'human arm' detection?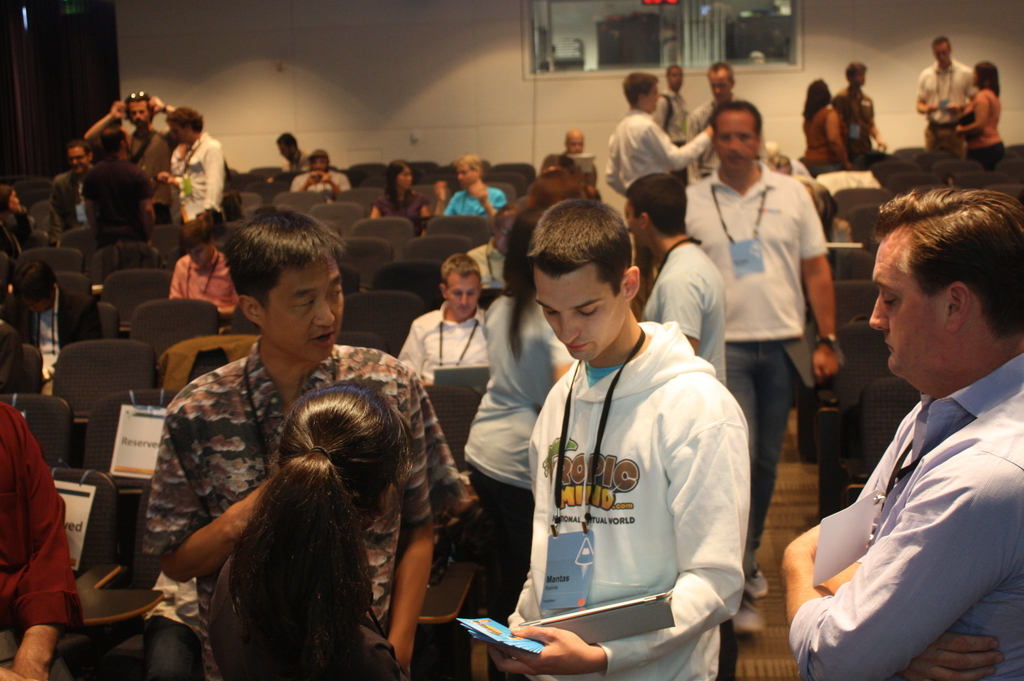
(148, 93, 178, 147)
